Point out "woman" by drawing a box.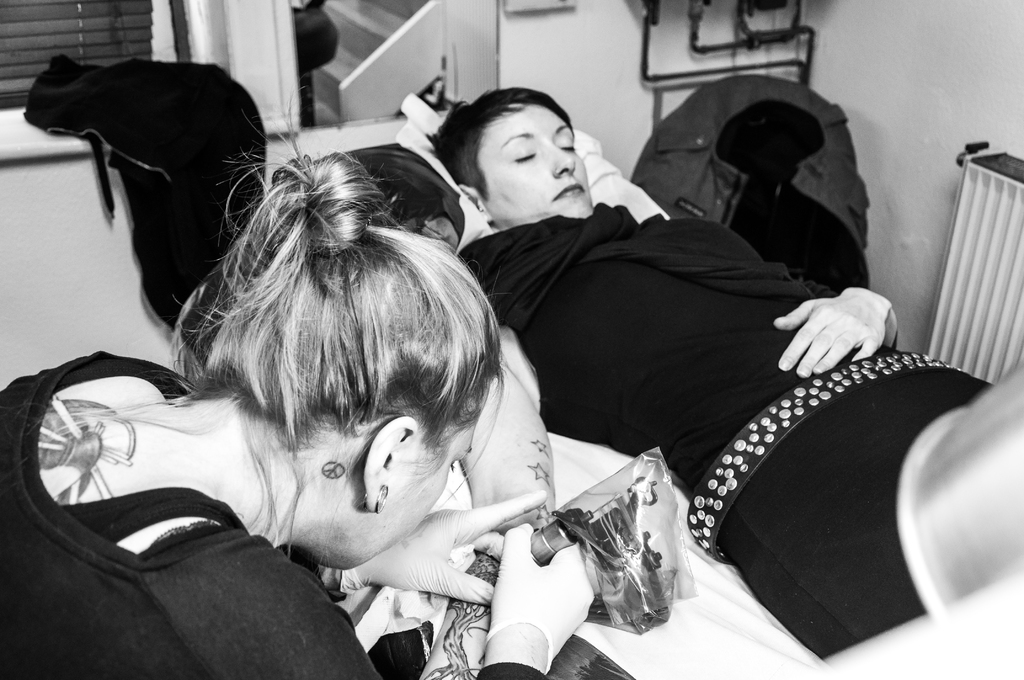
<bbox>385, 53, 904, 660</bbox>.
